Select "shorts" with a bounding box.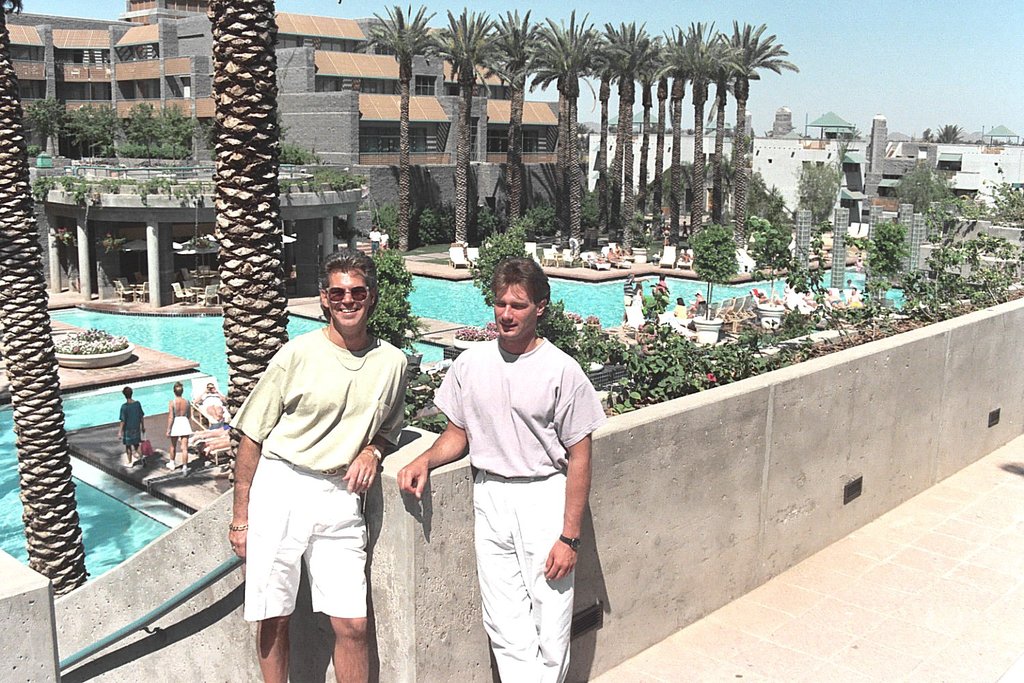
[left=167, top=416, right=193, bottom=436].
